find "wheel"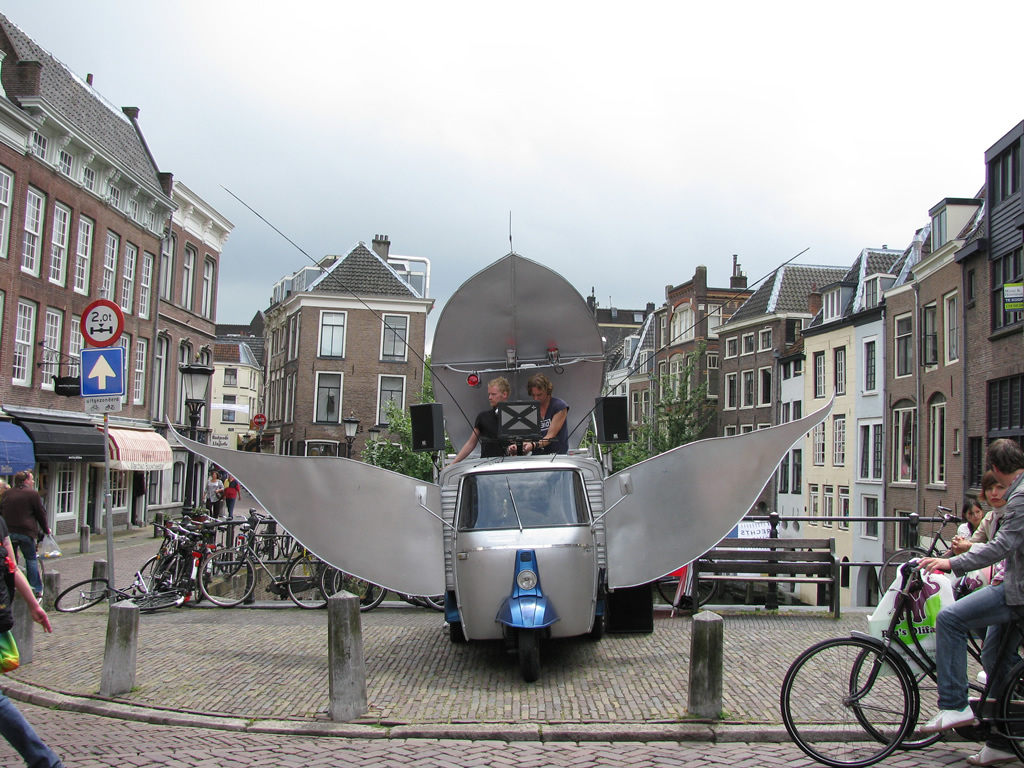
bbox=[315, 557, 376, 606]
